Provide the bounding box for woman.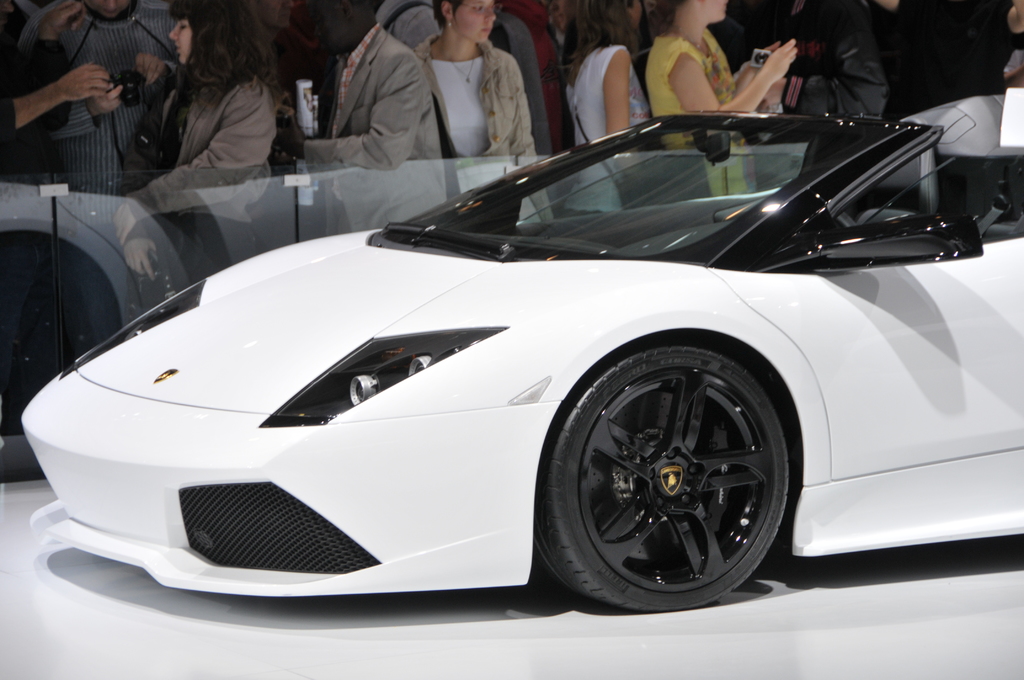
[x1=413, y1=0, x2=563, y2=226].
